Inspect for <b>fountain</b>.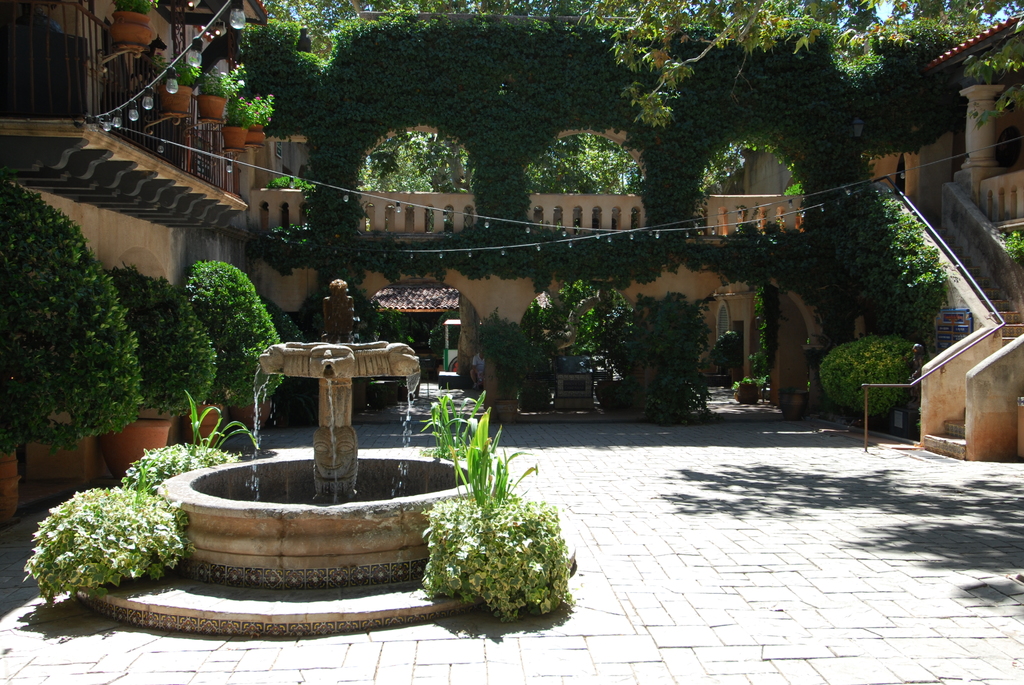
Inspection: detection(159, 308, 476, 609).
